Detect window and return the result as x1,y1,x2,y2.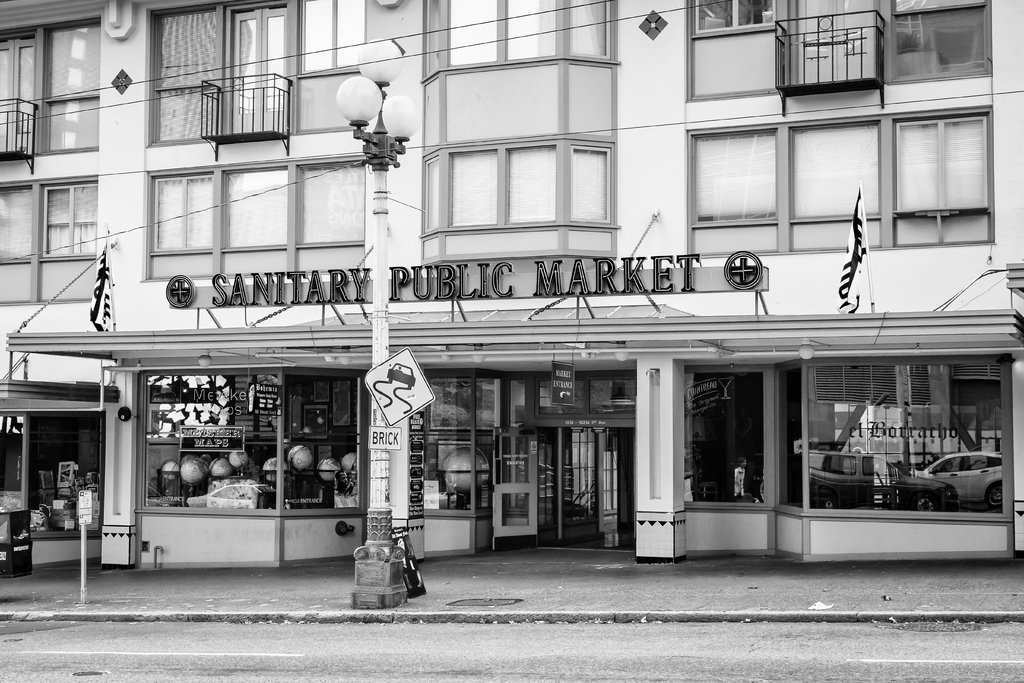
295,162,362,241.
